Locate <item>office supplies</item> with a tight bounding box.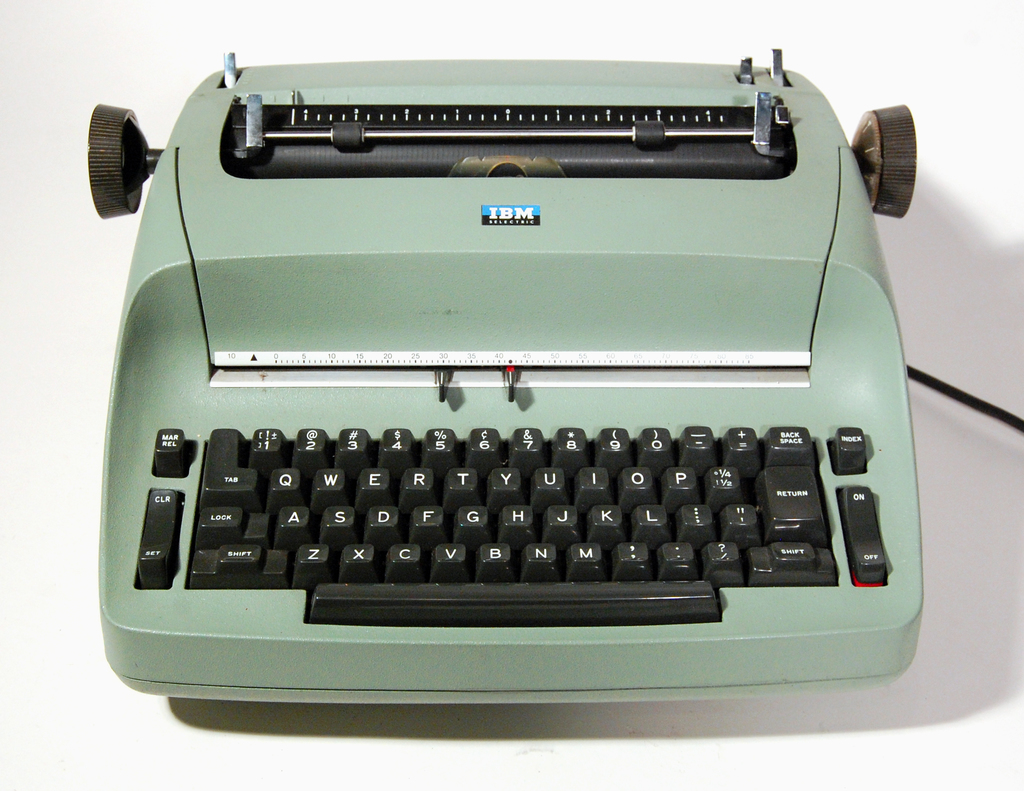
detection(86, 51, 917, 710).
